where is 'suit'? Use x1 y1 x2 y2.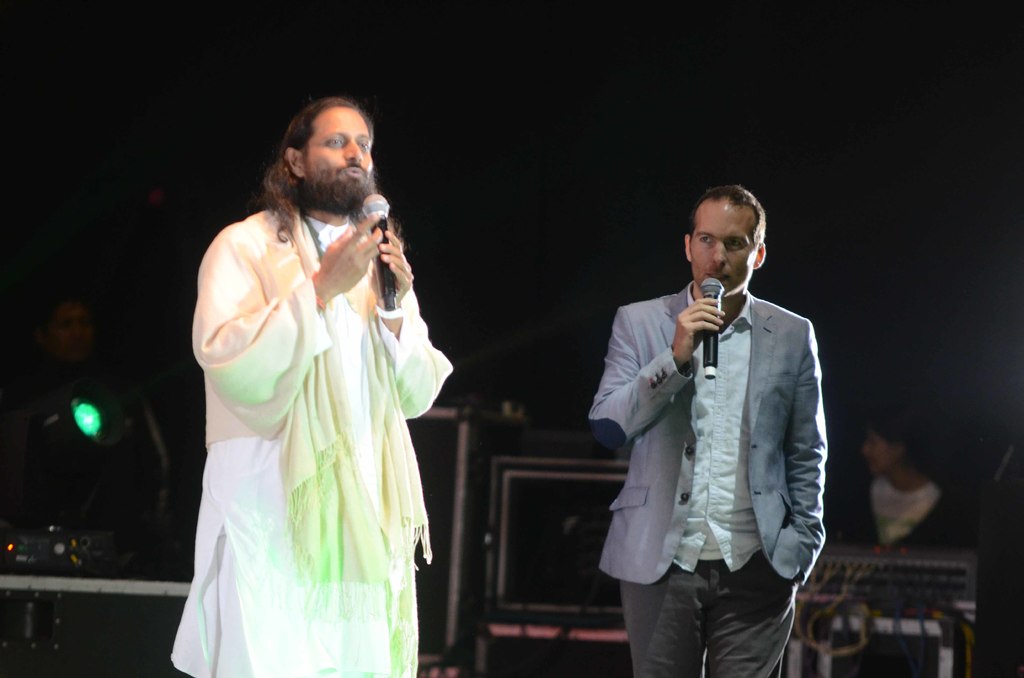
590 295 823 670.
